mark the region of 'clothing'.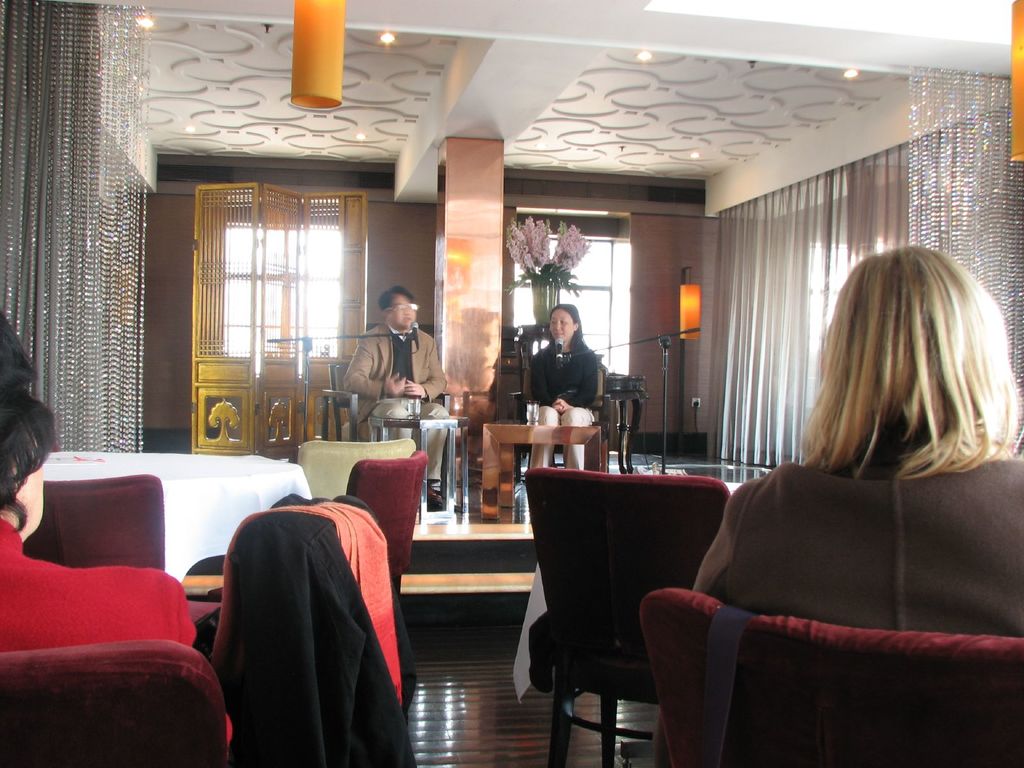
Region: BBox(0, 518, 230, 750).
